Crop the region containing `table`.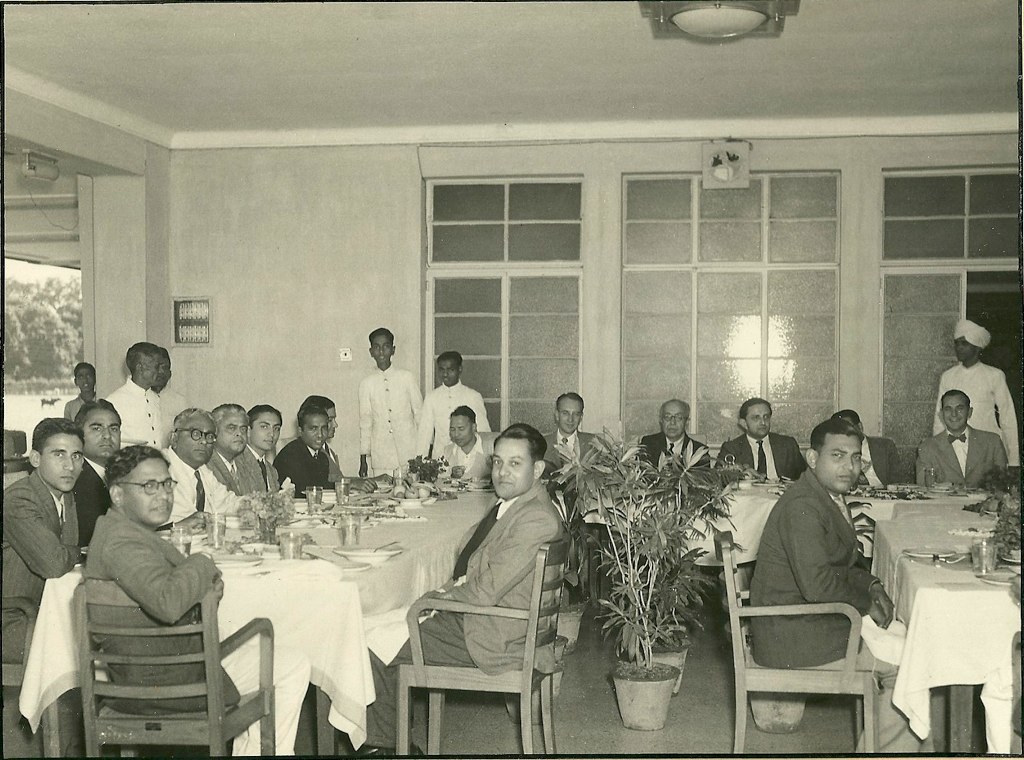
Crop region: (881,520,1018,759).
